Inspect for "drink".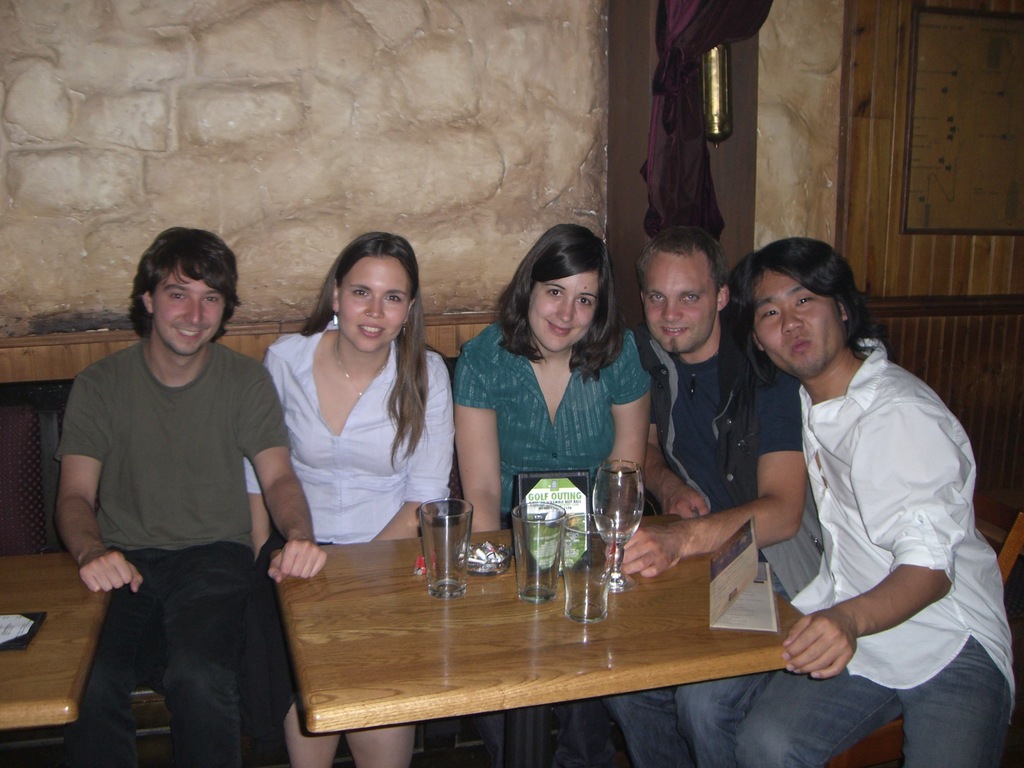
Inspection: [595, 472, 655, 568].
